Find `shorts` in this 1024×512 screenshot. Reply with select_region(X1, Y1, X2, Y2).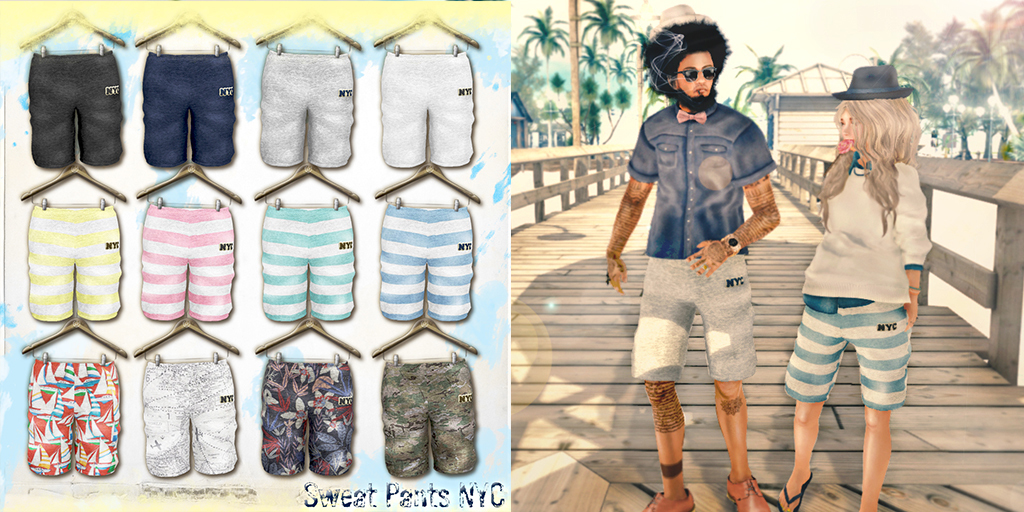
select_region(378, 208, 473, 323).
